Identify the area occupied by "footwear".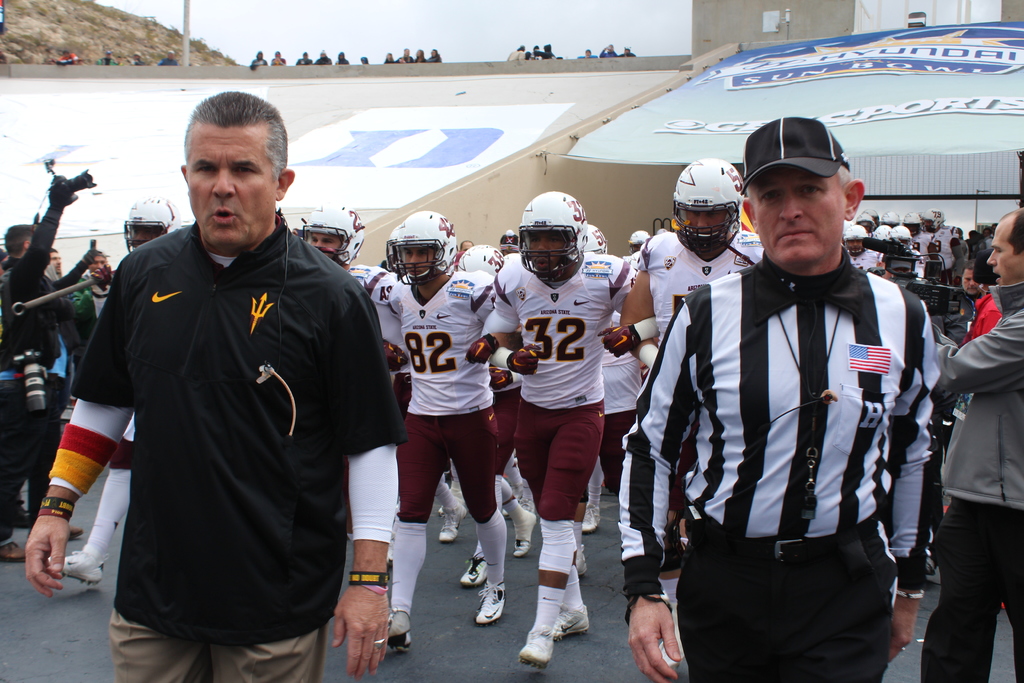
Area: box(441, 500, 470, 541).
